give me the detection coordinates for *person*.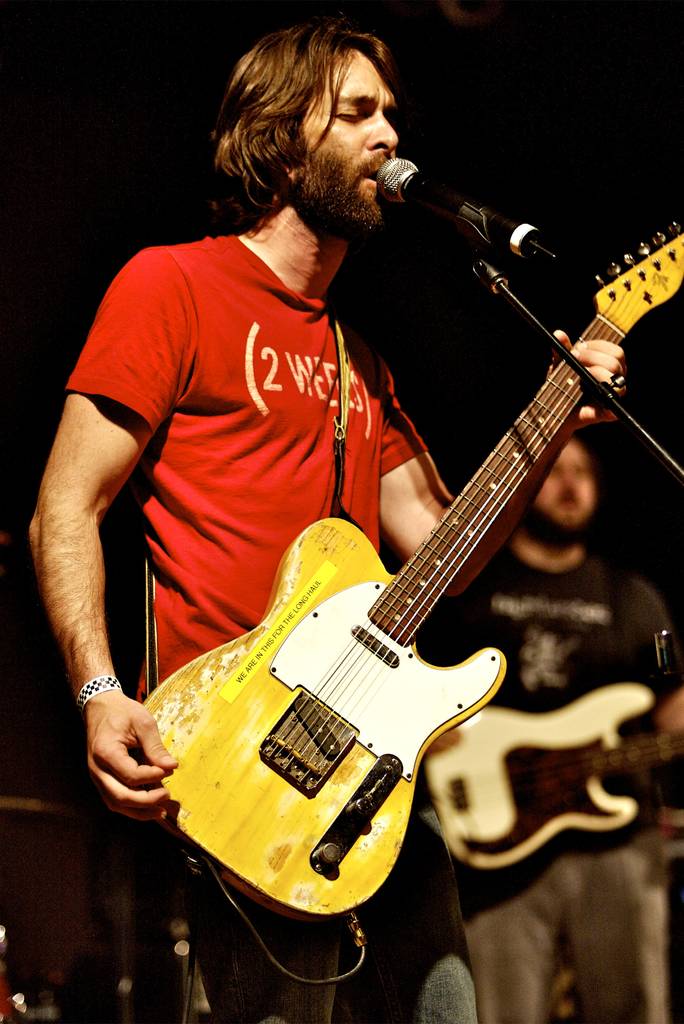
box(21, 17, 614, 1023).
